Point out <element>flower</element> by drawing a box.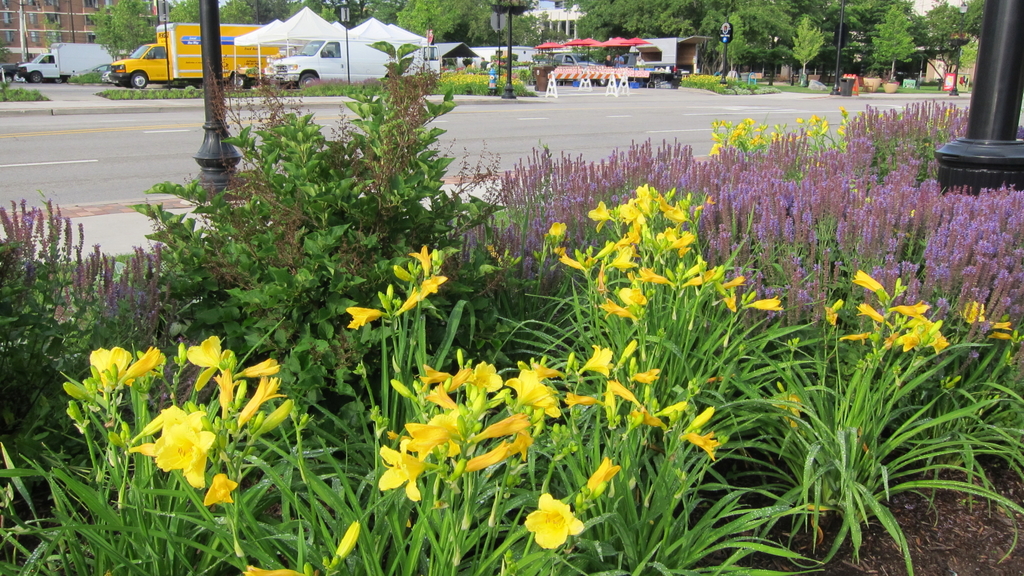
244/563/295/575.
